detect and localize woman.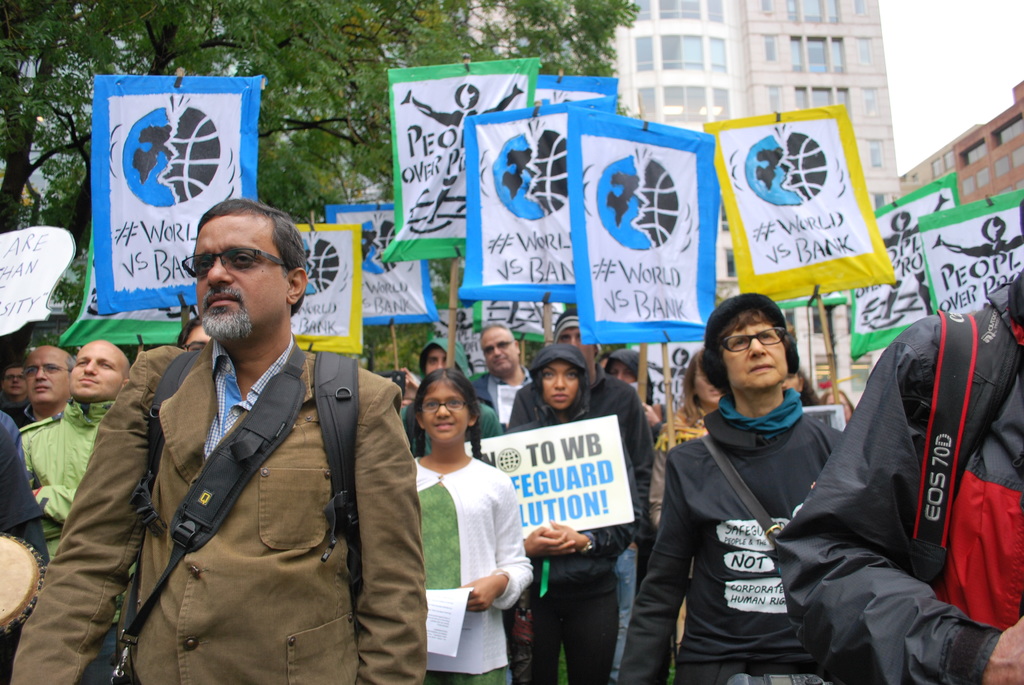
Localized at [612, 297, 901, 684].
